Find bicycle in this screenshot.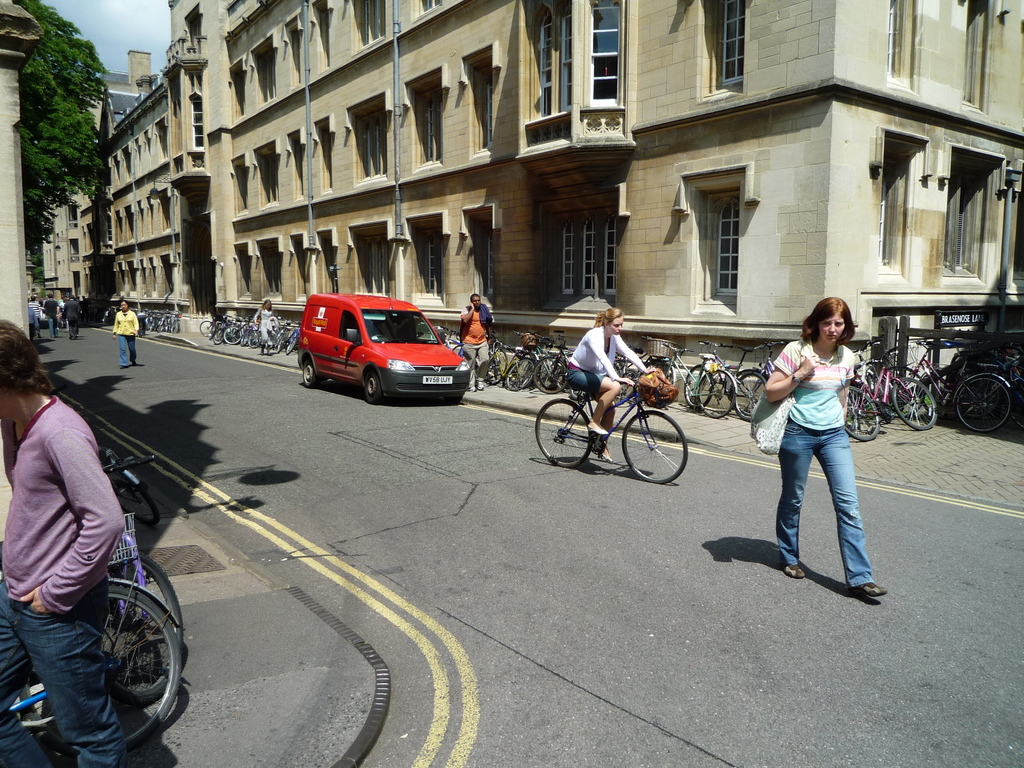
The bounding box for bicycle is (left=271, top=316, right=285, bottom=355).
